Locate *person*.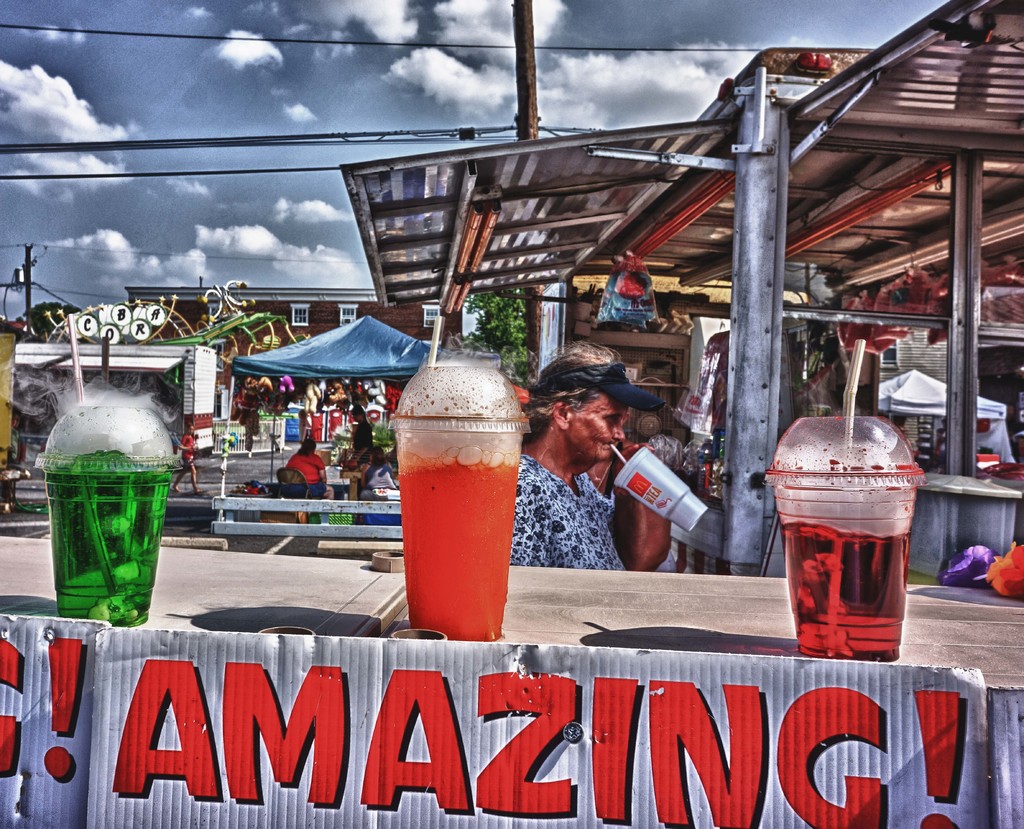
Bounding box: bbox(537, 357, 678, 593).
